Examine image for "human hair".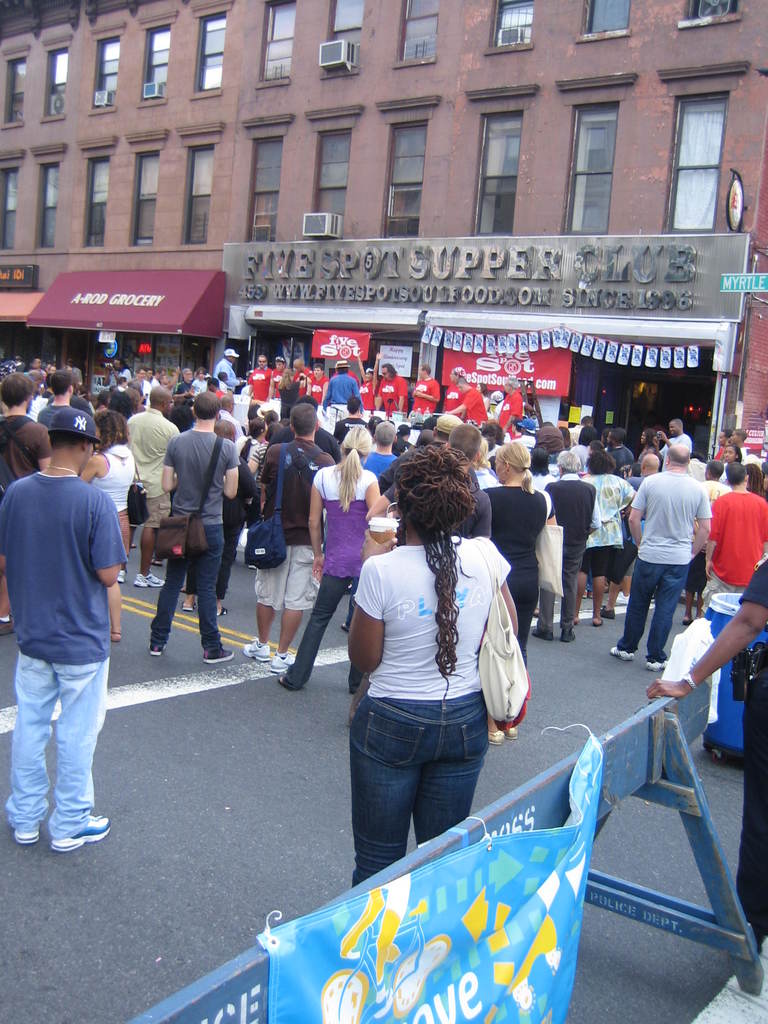
Examination result: pyautogui.locateOnScreen(580, 449, 617, 476).
